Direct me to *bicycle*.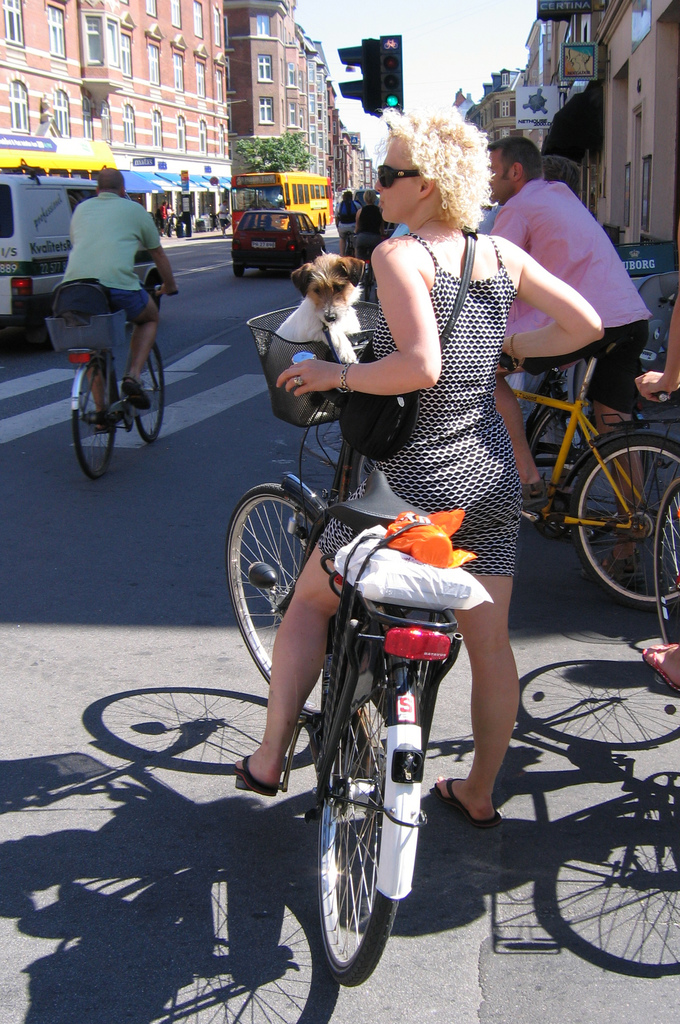
Direction: region(490, 337, 679, 609).
